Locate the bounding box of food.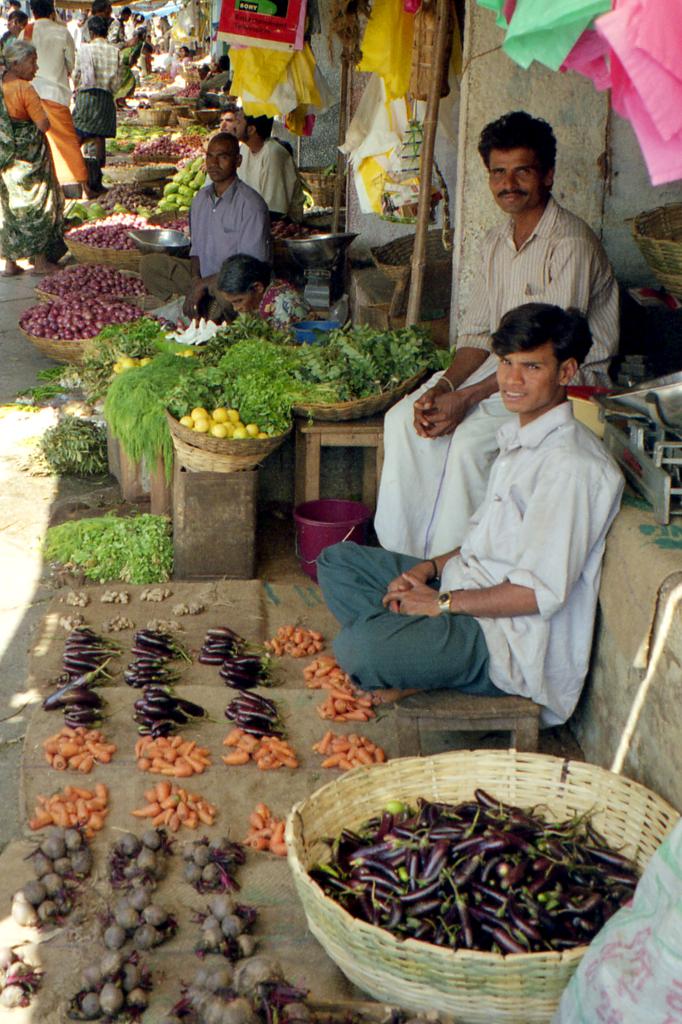
Bounding box: 246, 803, 288, 856.
